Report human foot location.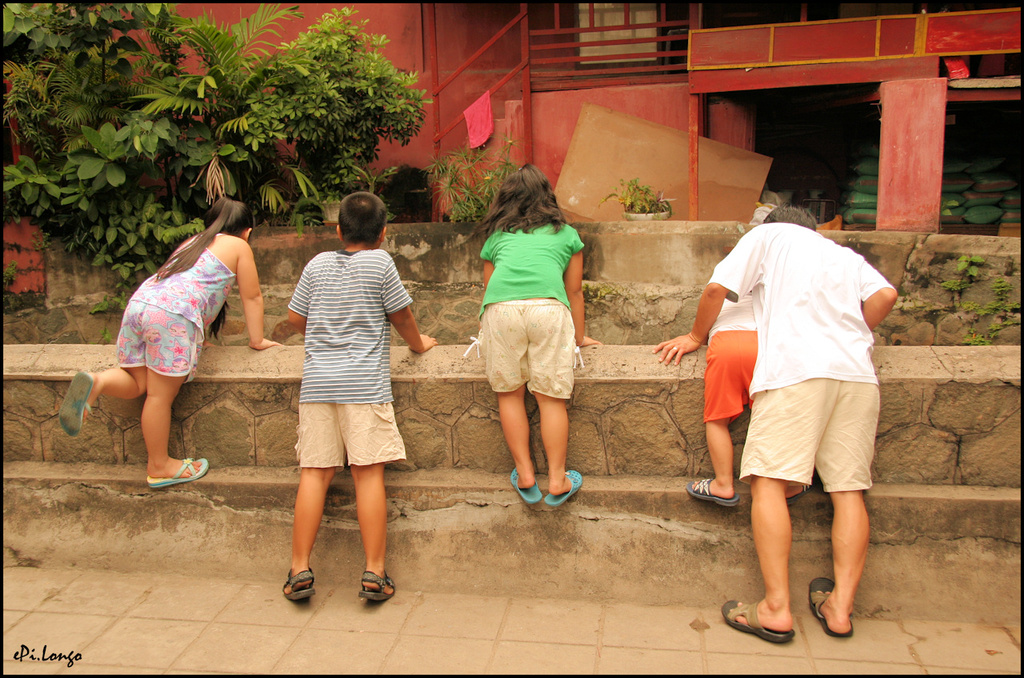
Report: Rect(282, 561, 313, 592).
